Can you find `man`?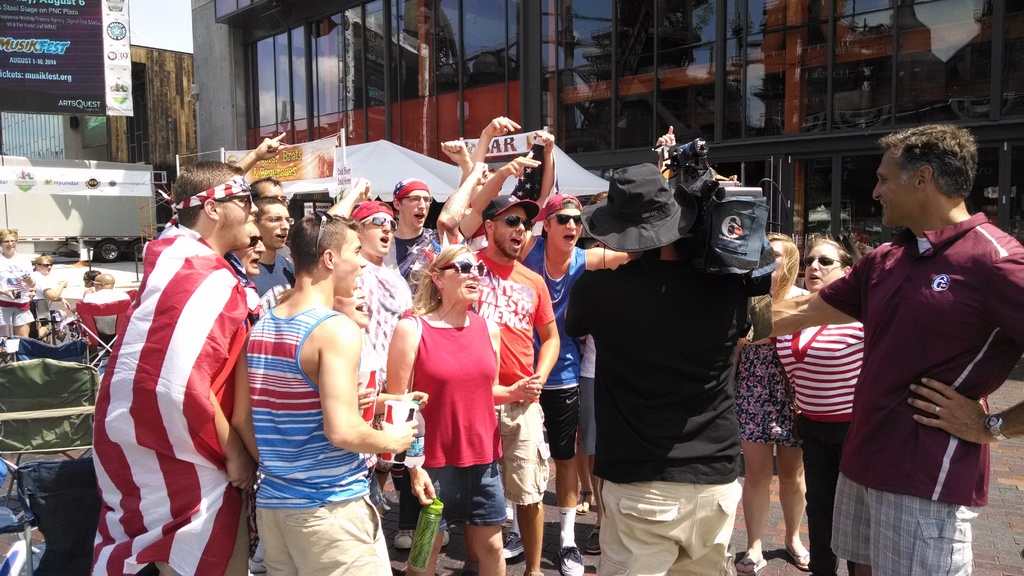
Yes, bounding box: select_region(227, 212, 412, 575).
